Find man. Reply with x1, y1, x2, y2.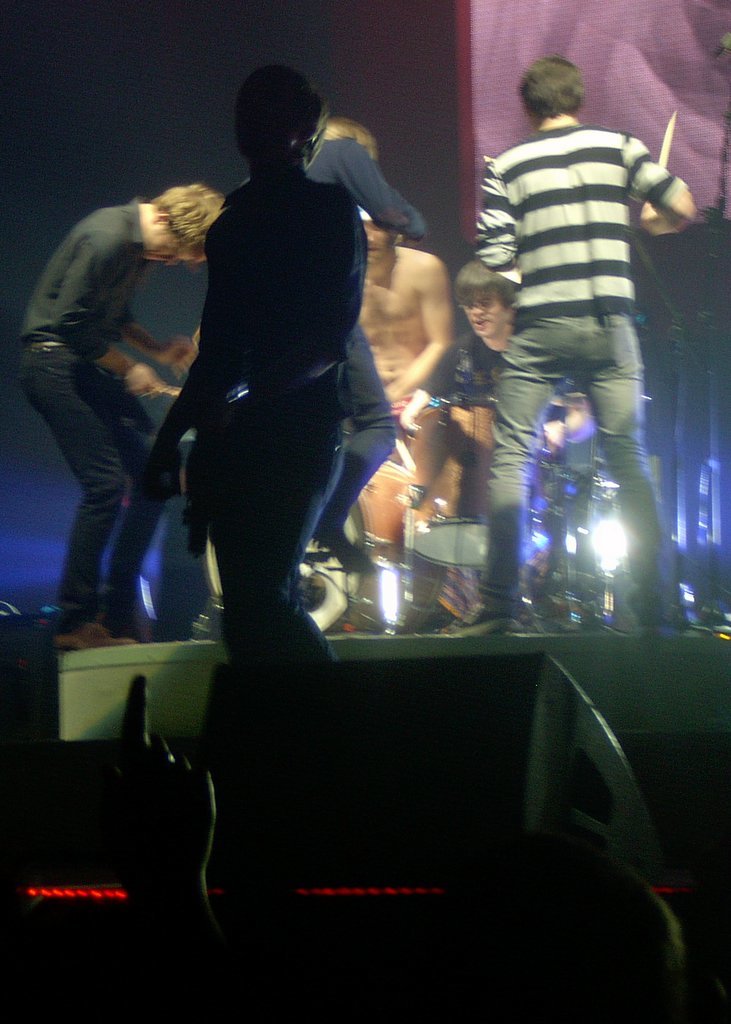
395, 263, 558, 549.
